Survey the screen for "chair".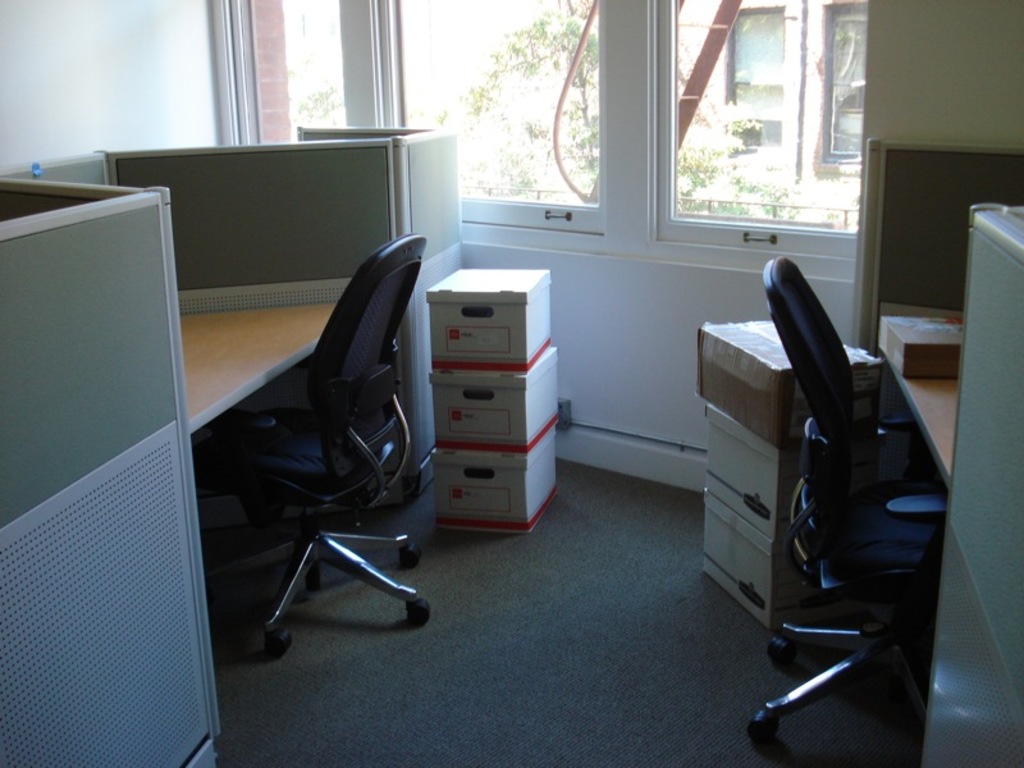
Survey found: Rect(188, 236, 430, 669).
